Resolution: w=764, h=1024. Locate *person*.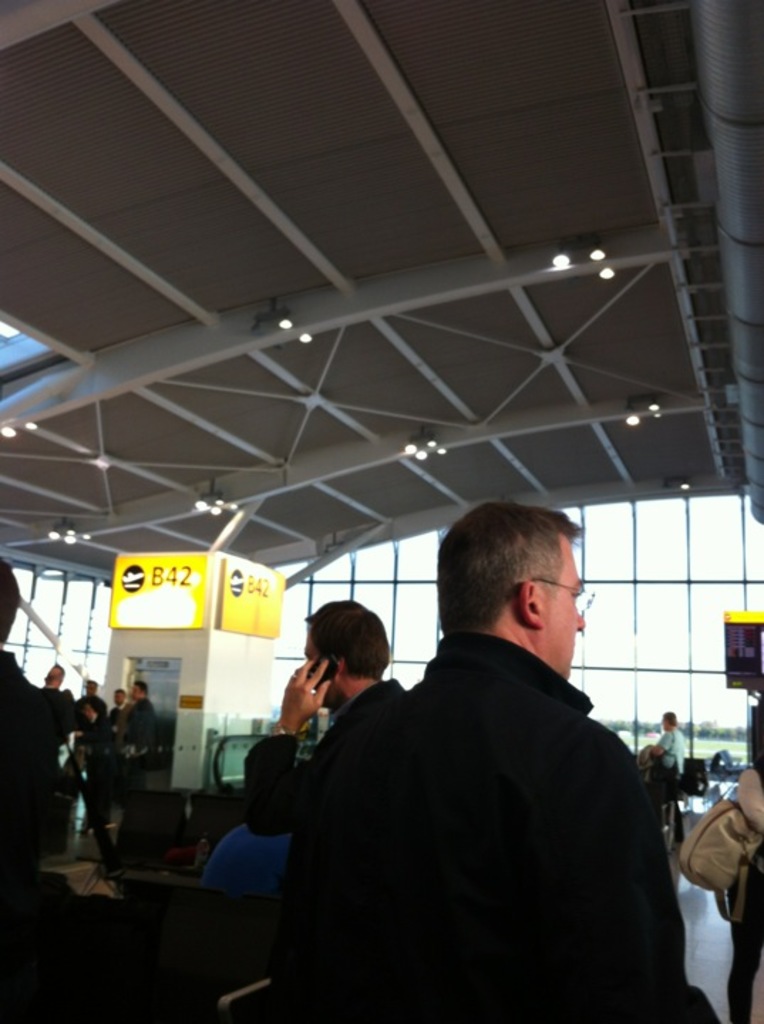
select_region(238, 589, 407, 839).
